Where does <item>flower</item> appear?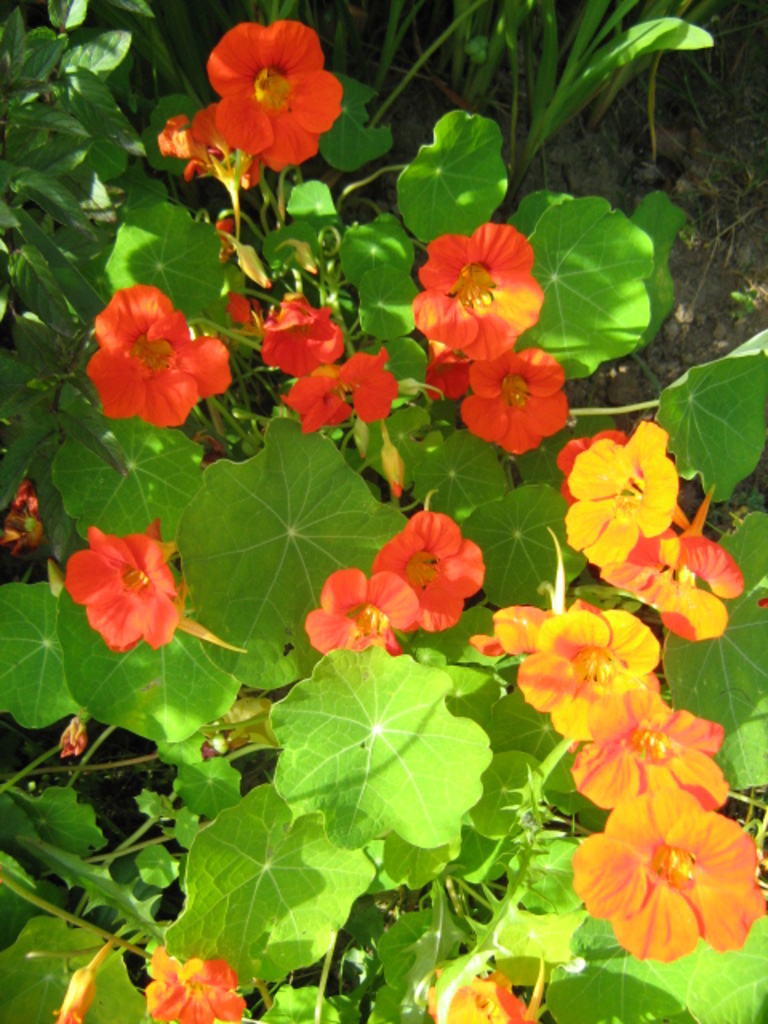
Appears at (272, 344, 402, 434).
